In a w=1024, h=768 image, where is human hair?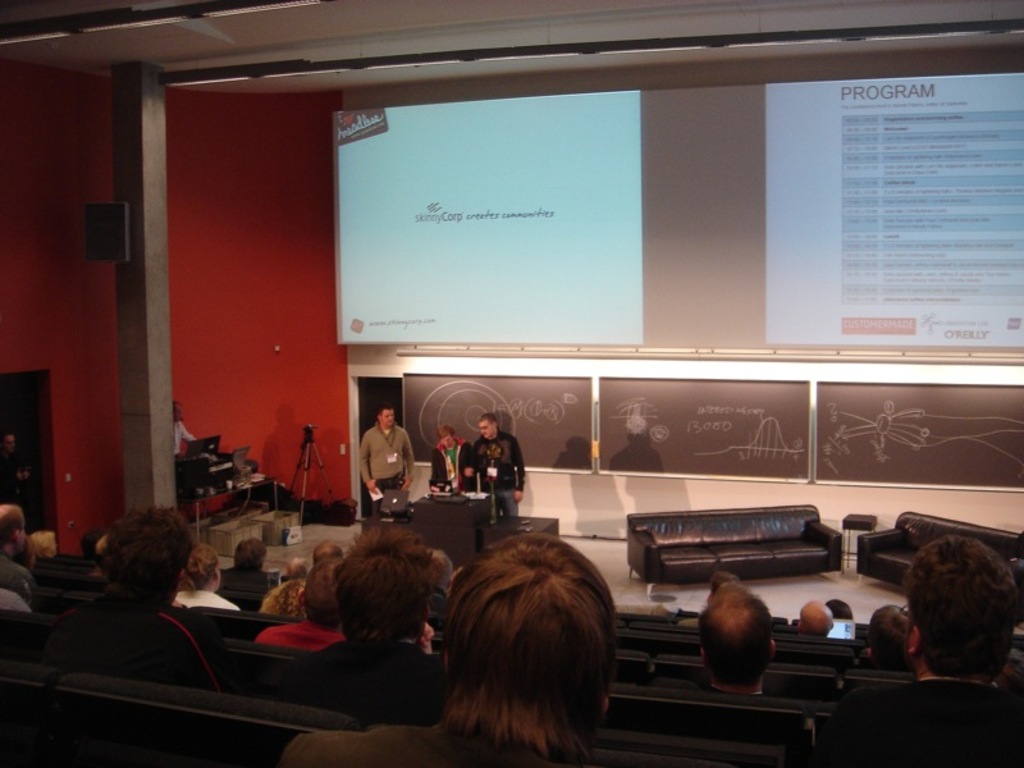
pyautogui.locateOnScreen(901, 534, 1016, 677).
